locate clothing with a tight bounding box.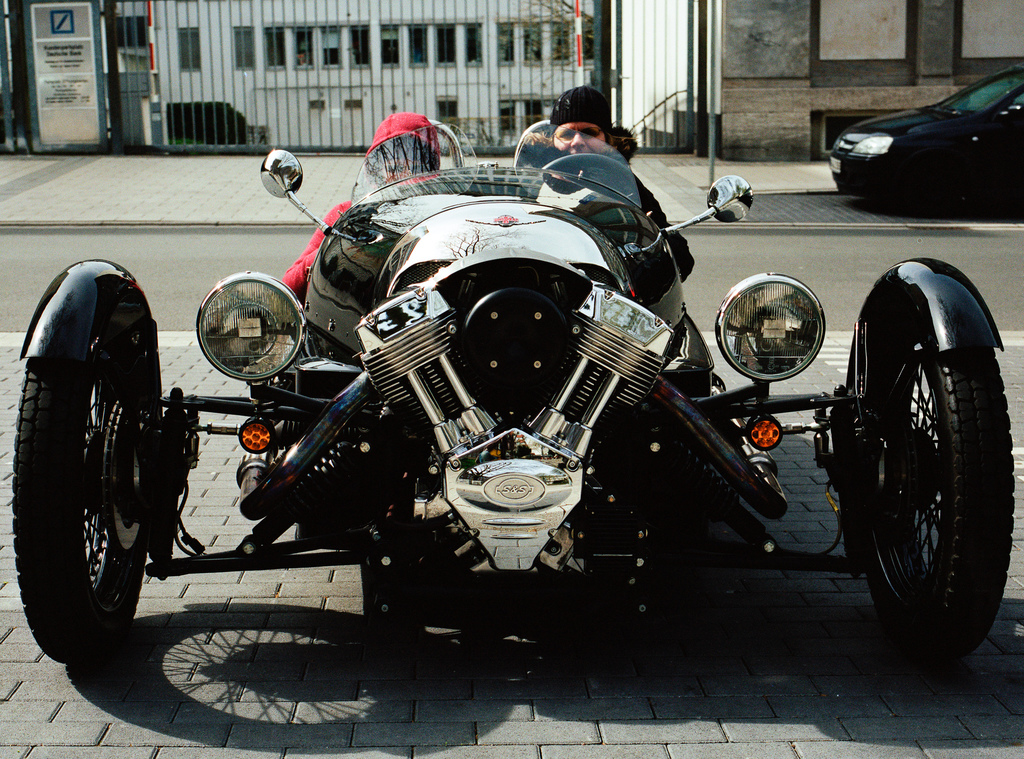
(503, 95, 708, 263).
